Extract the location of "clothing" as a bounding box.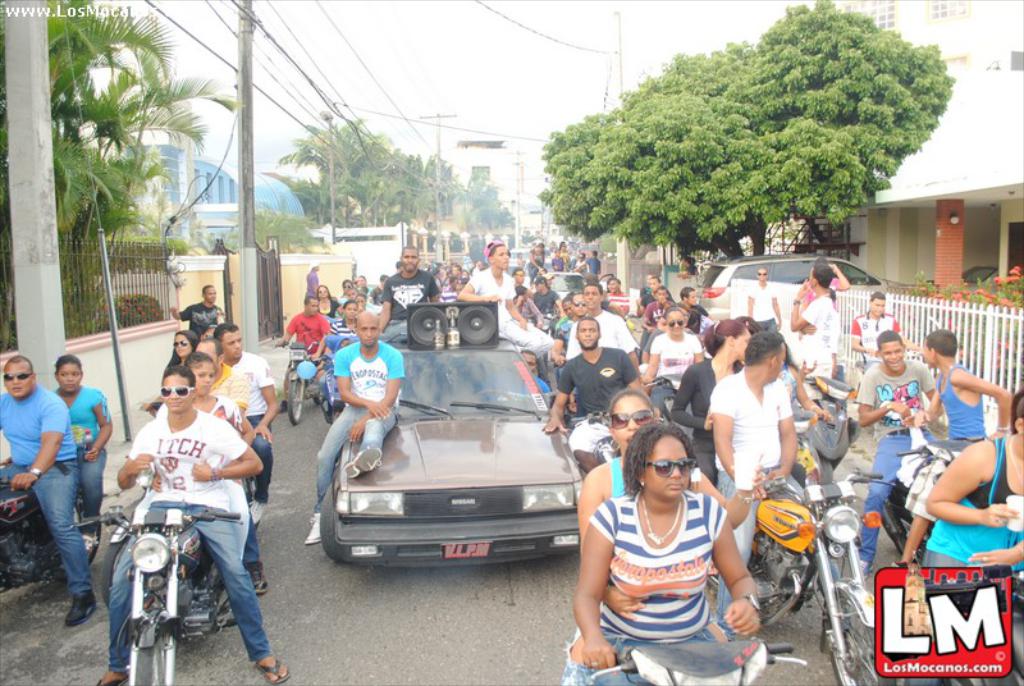
bbox(278, 266, 1023, 685).
